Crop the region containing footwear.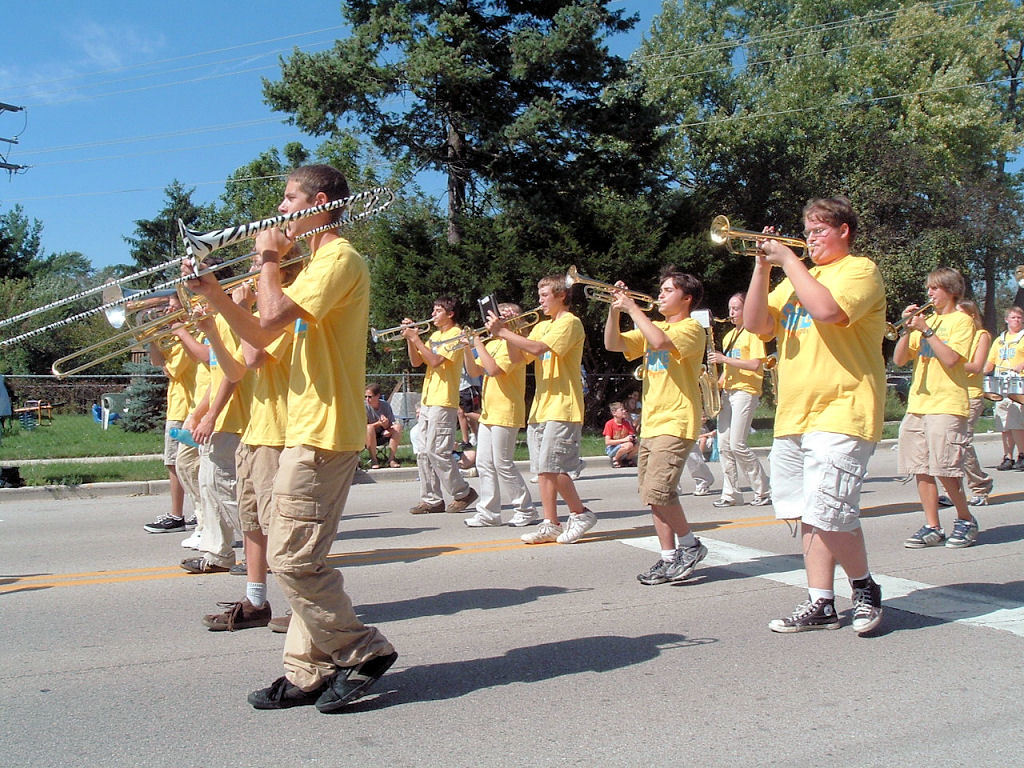
Crop region: locate(997, 457, 1010, 469).
